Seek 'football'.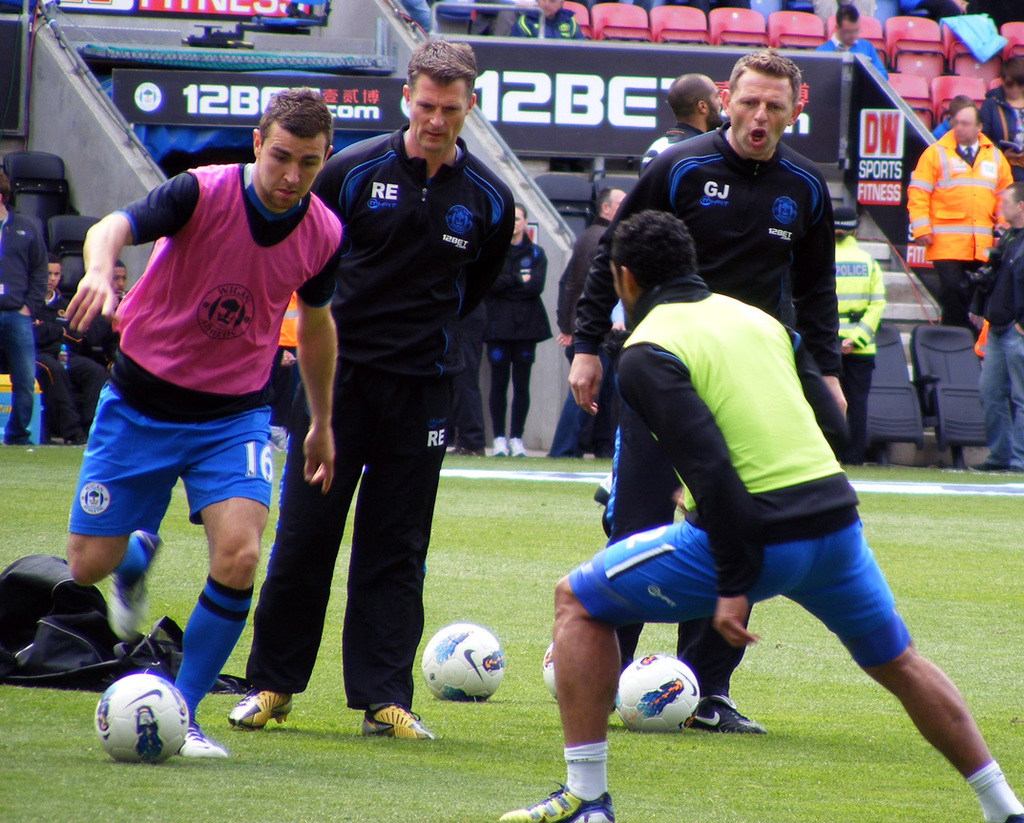
detection(616, 654, 701, 734).
